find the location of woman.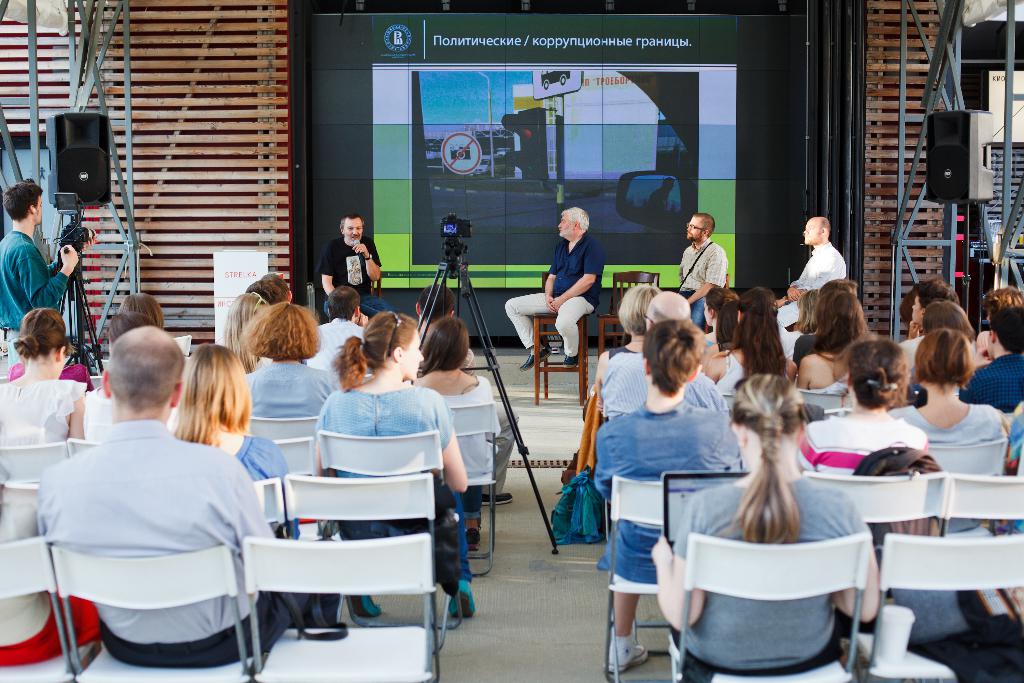
Location: l=648, t=369, r=884, b=675.
